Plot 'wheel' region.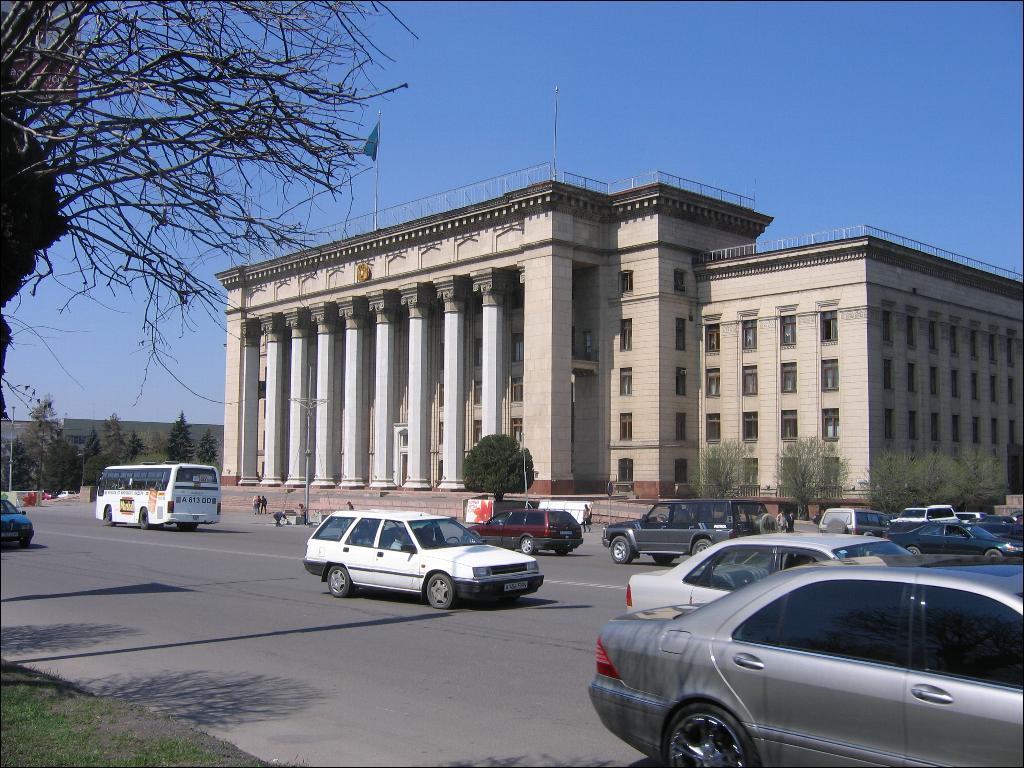
Plotted at select_region(24, 536, 31, 545).
